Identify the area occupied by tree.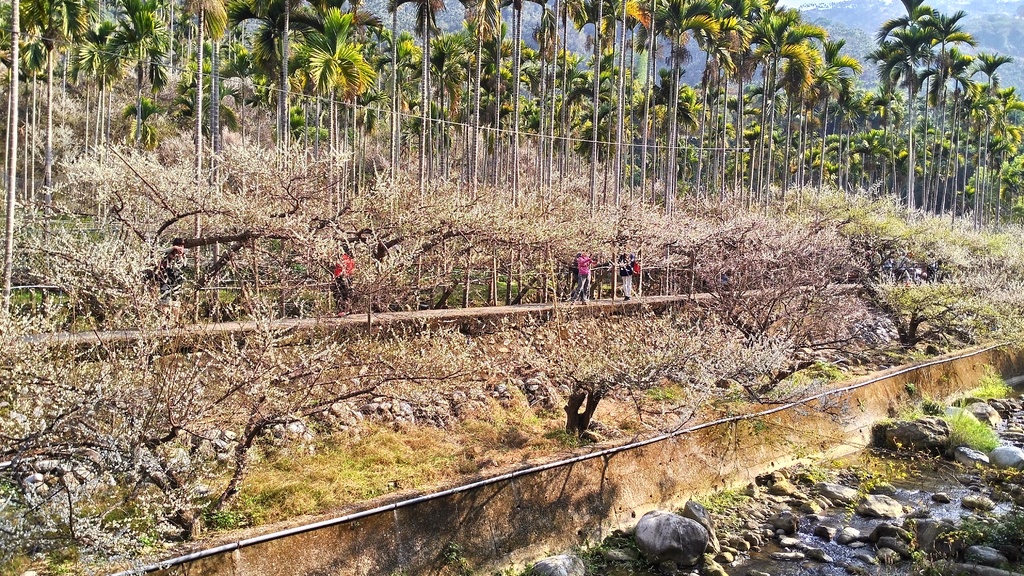
Area: [x1=624, y1=0, x2=808, y2=207].
